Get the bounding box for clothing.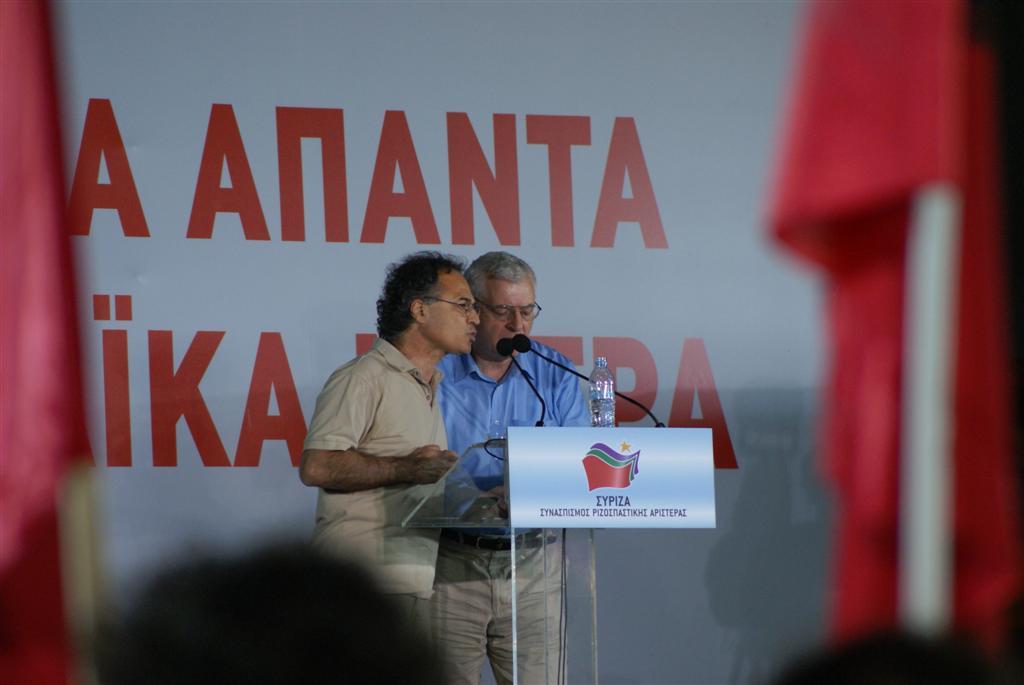
299 335 448 640.
